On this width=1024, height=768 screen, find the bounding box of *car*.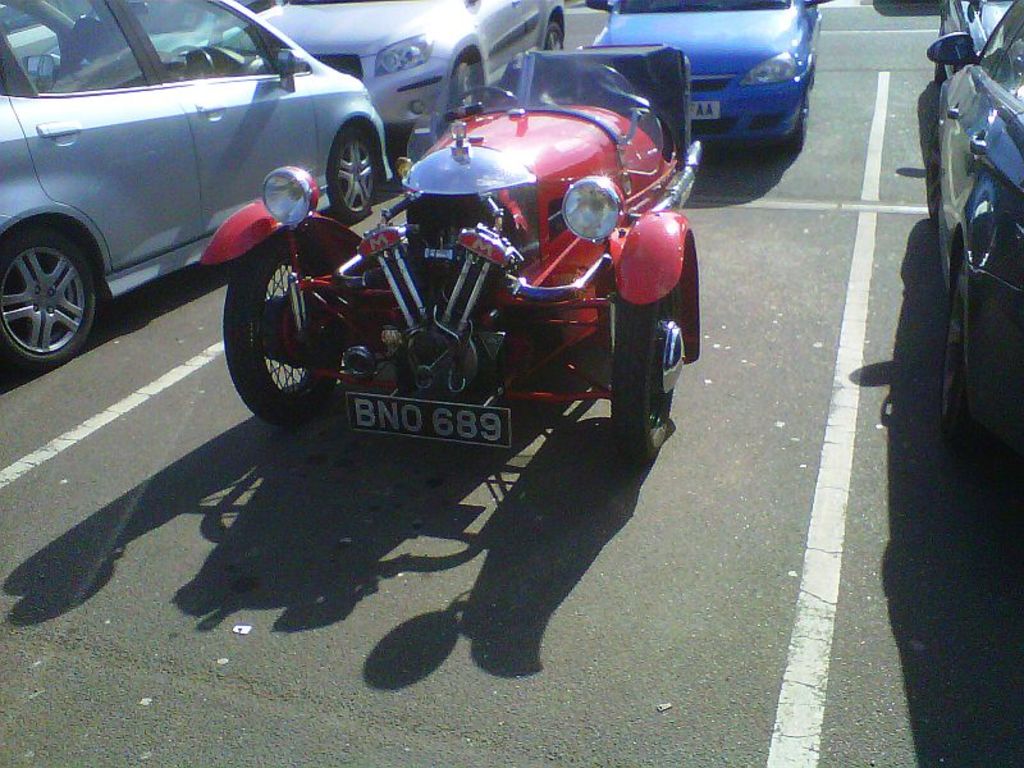
Bounding box: (0, 0, 394, 366).
